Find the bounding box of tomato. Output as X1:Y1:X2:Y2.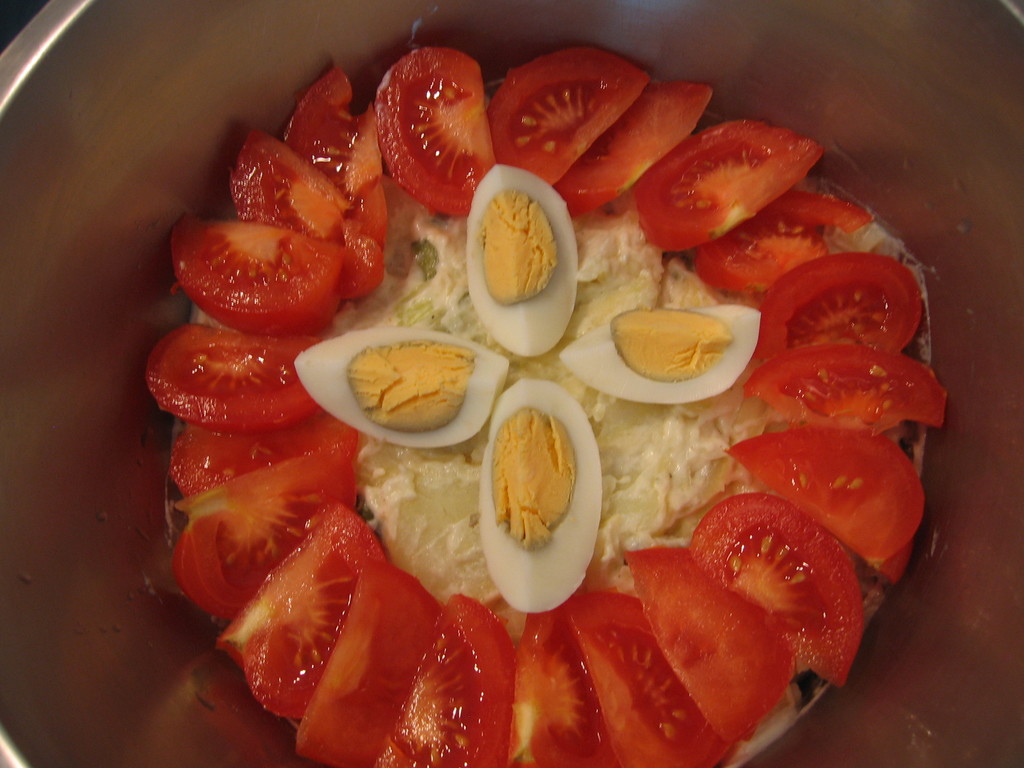
691:192:869:291.
